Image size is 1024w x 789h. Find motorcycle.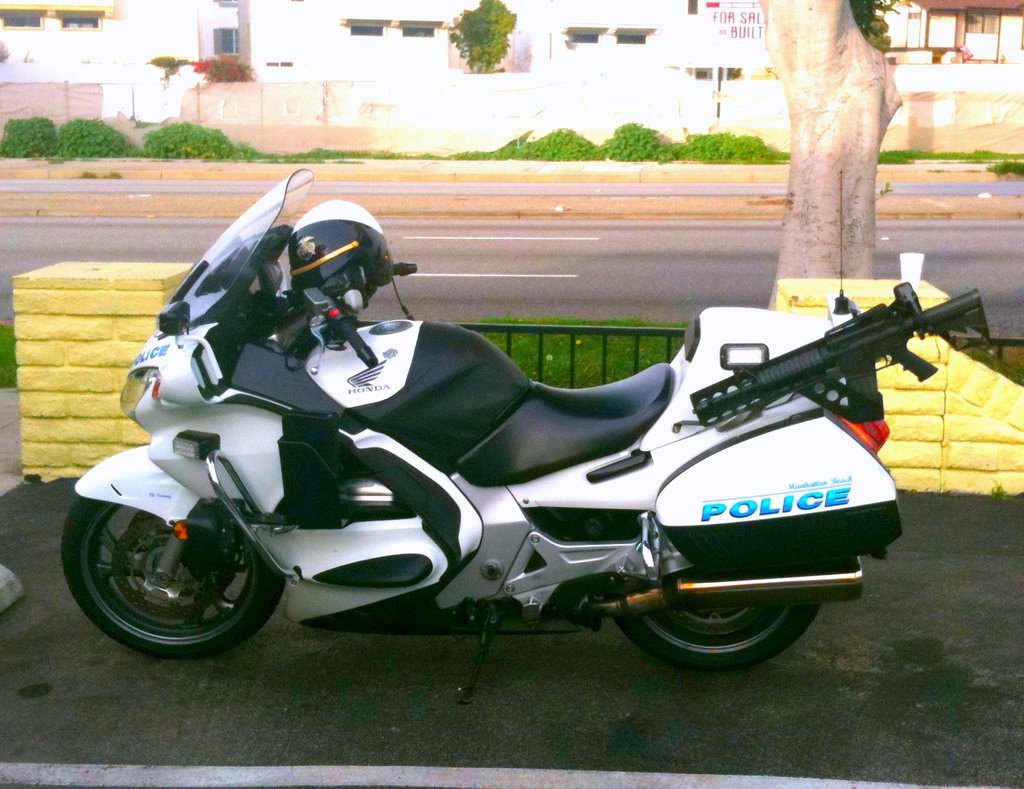
[left=7, top=208, right=1023, bottom=694].
